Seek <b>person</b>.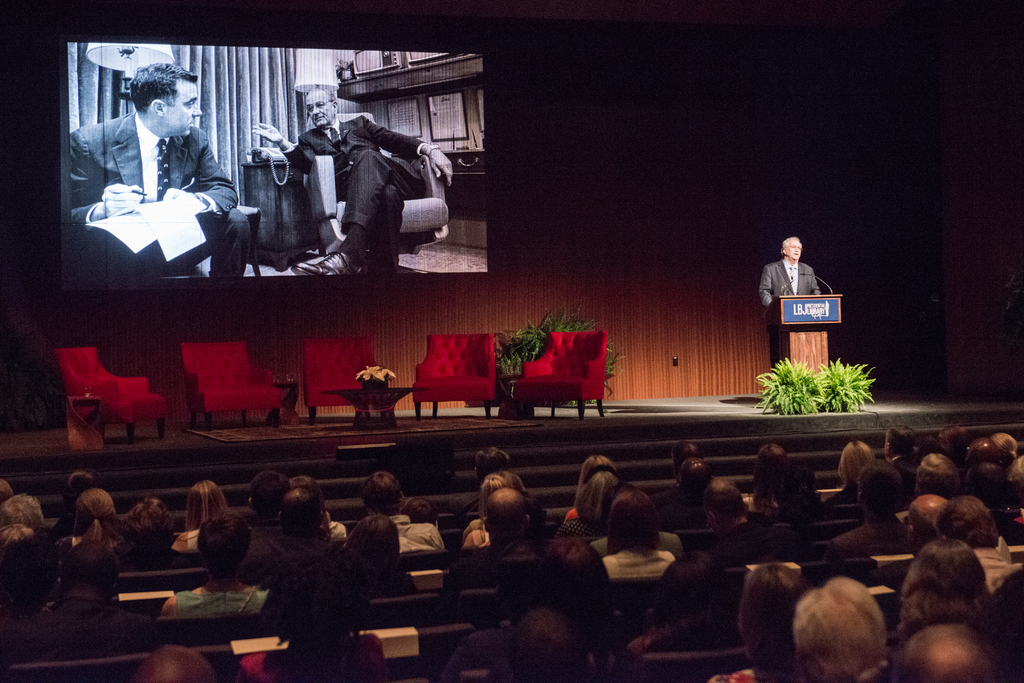
54/479/138/594.
